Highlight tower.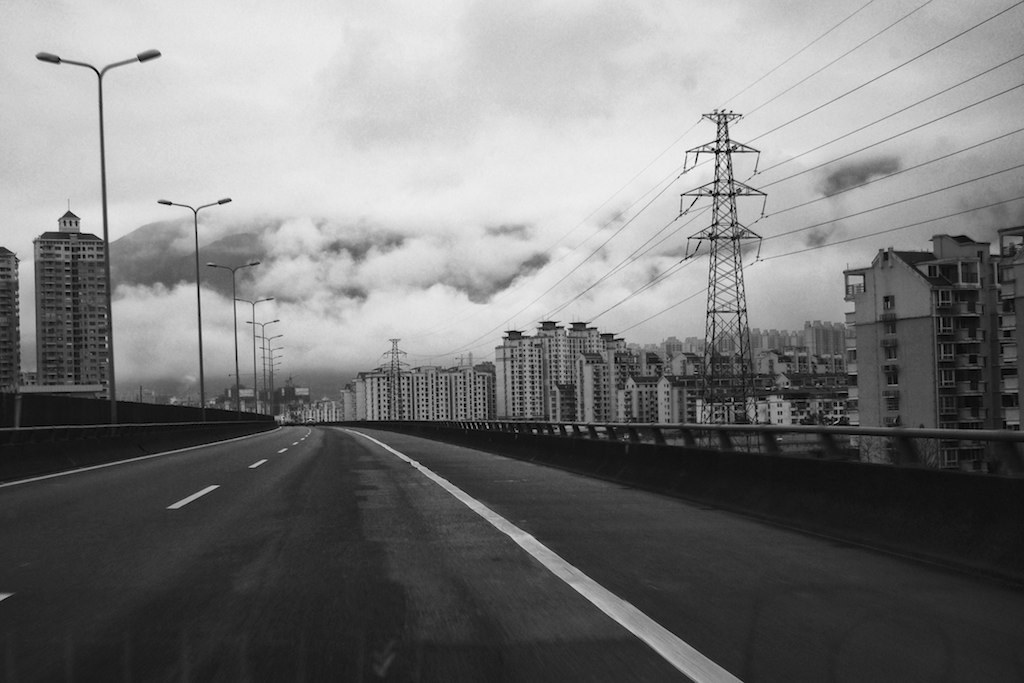
Highlighted region: [11, 179, 123, 412].
